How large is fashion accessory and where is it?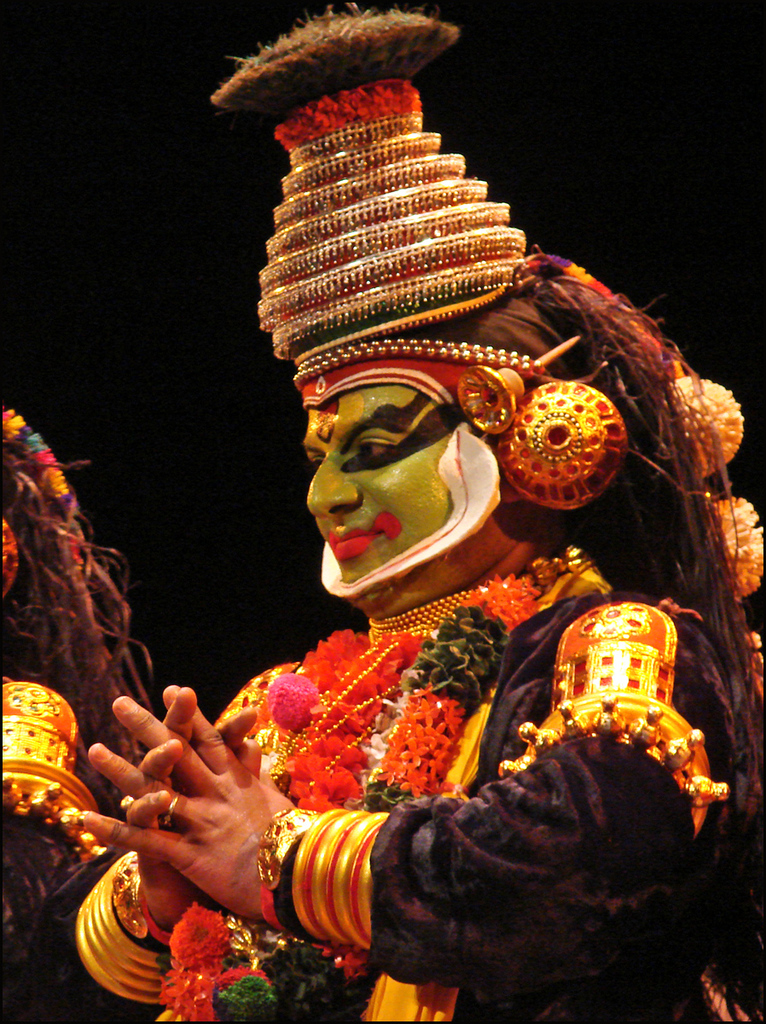
Bounding box: bbox=(262, 84, 526, 377).
